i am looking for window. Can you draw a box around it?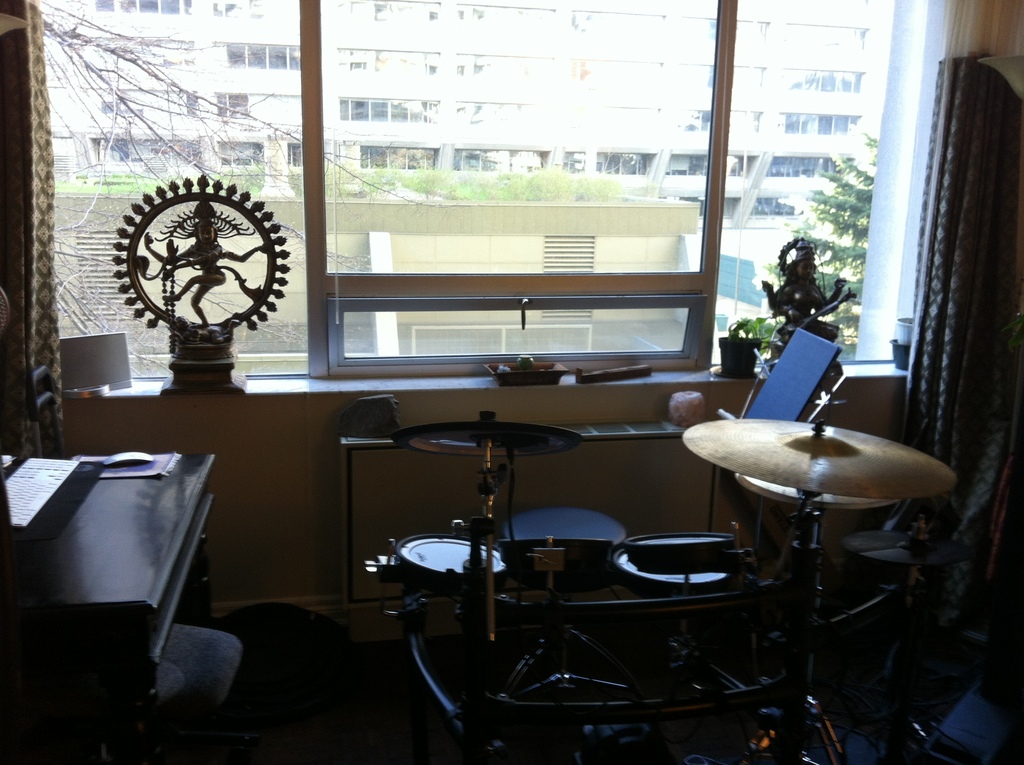
Sure, the bounding box is {"left": 675, "top": 61, "right": 766, "bottom": 93}.
